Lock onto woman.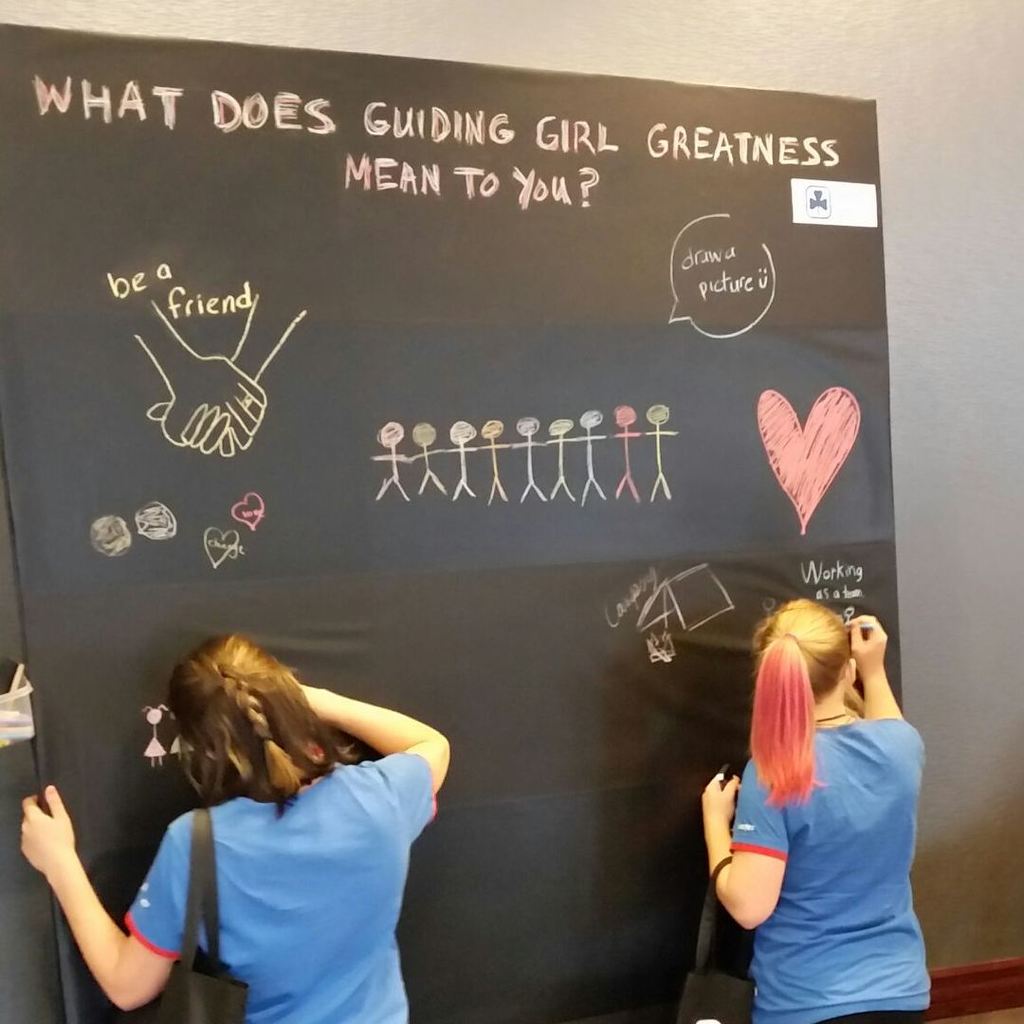
Locked: bbox(698, 598, 930, 1023).
